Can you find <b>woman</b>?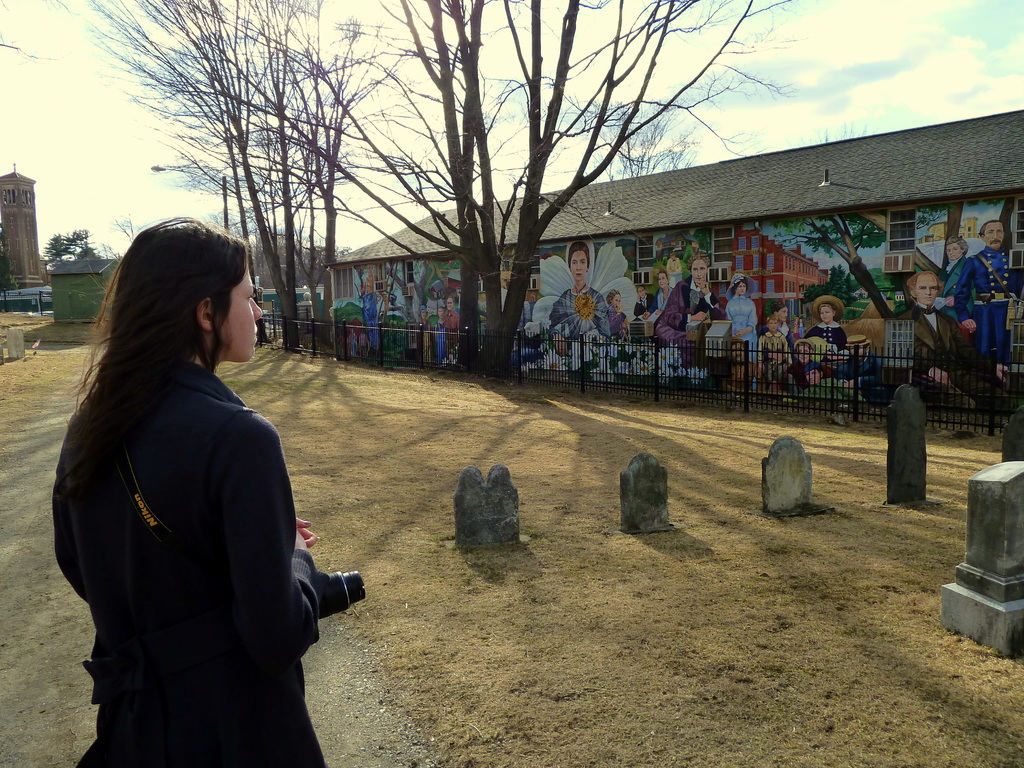
Yes, bounding box: bbox=[806, 292, 851, 351].
